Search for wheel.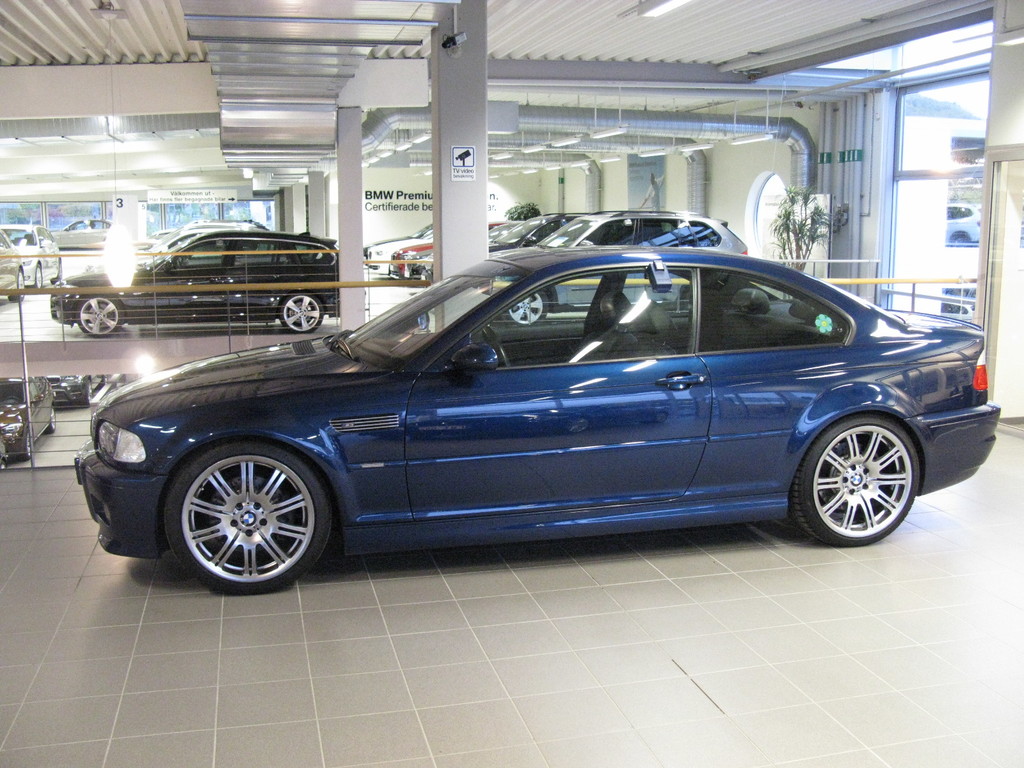
Found at (79,300,125,337).
